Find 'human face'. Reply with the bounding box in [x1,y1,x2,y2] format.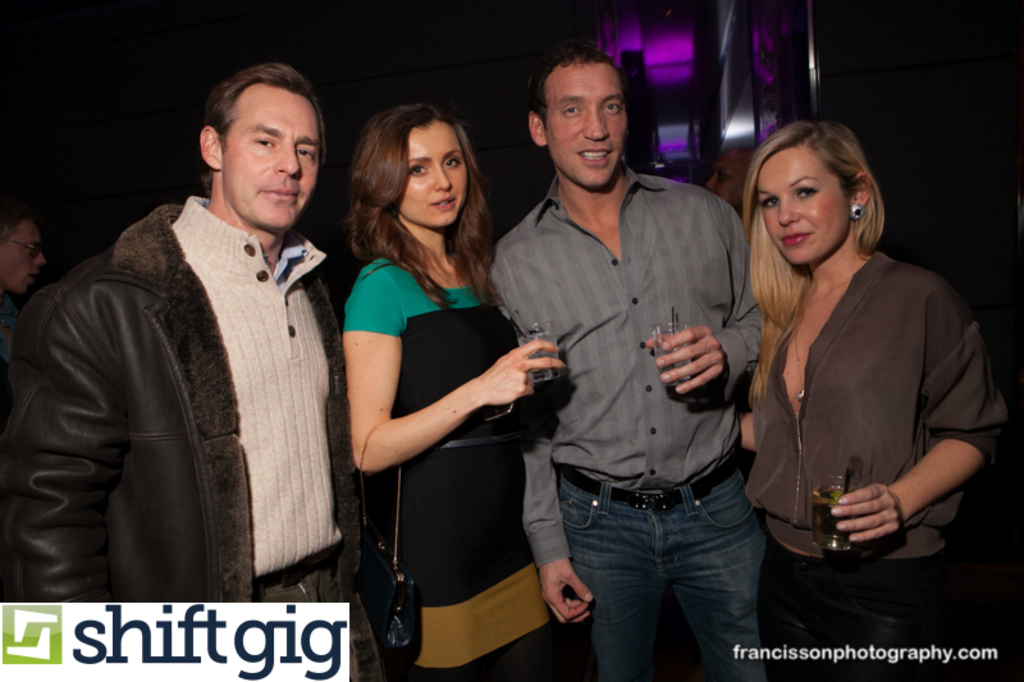
[543,63,628,184].
